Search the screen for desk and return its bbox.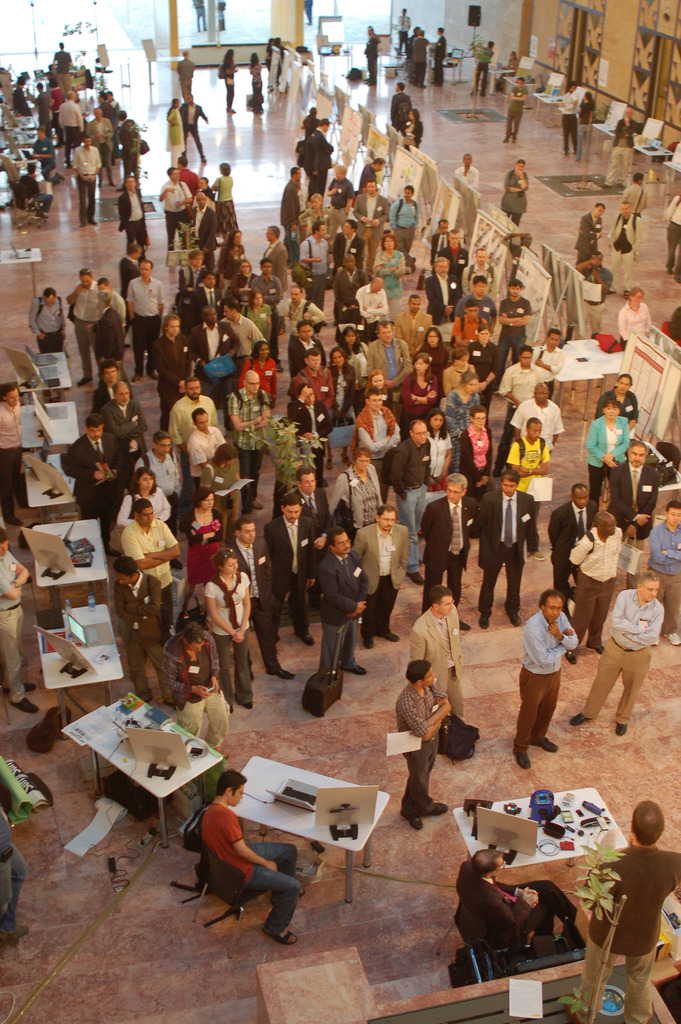
Found: box(54, 700, 224, 863).
